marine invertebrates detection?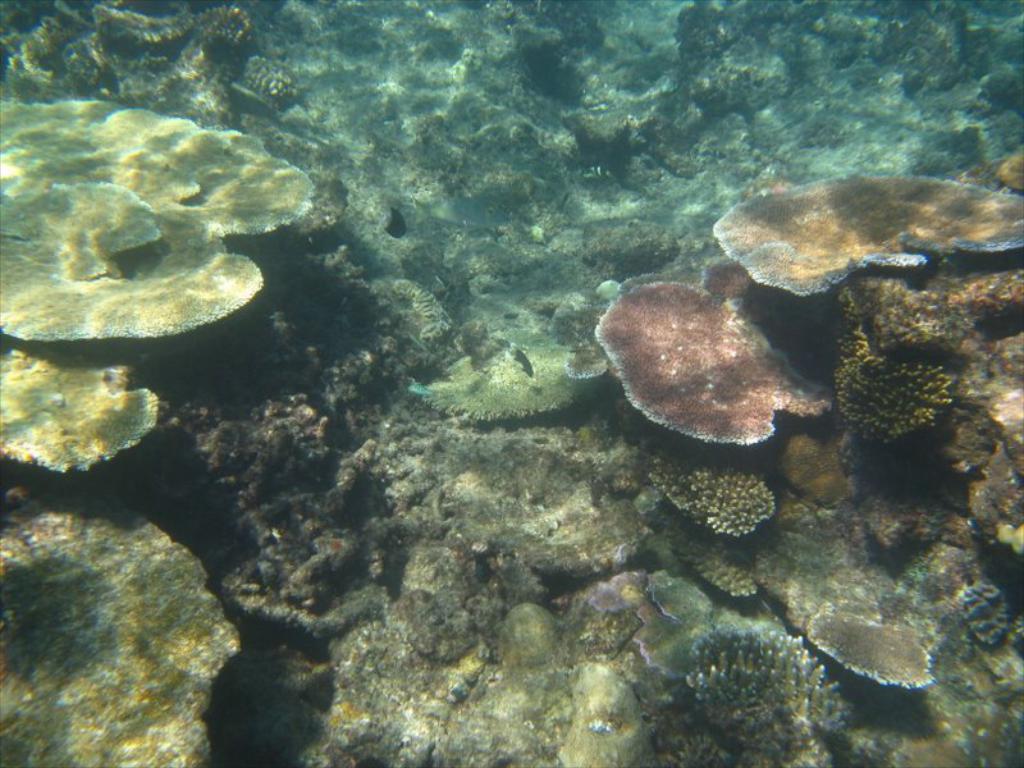
box=[801, 575, 940, 684]
